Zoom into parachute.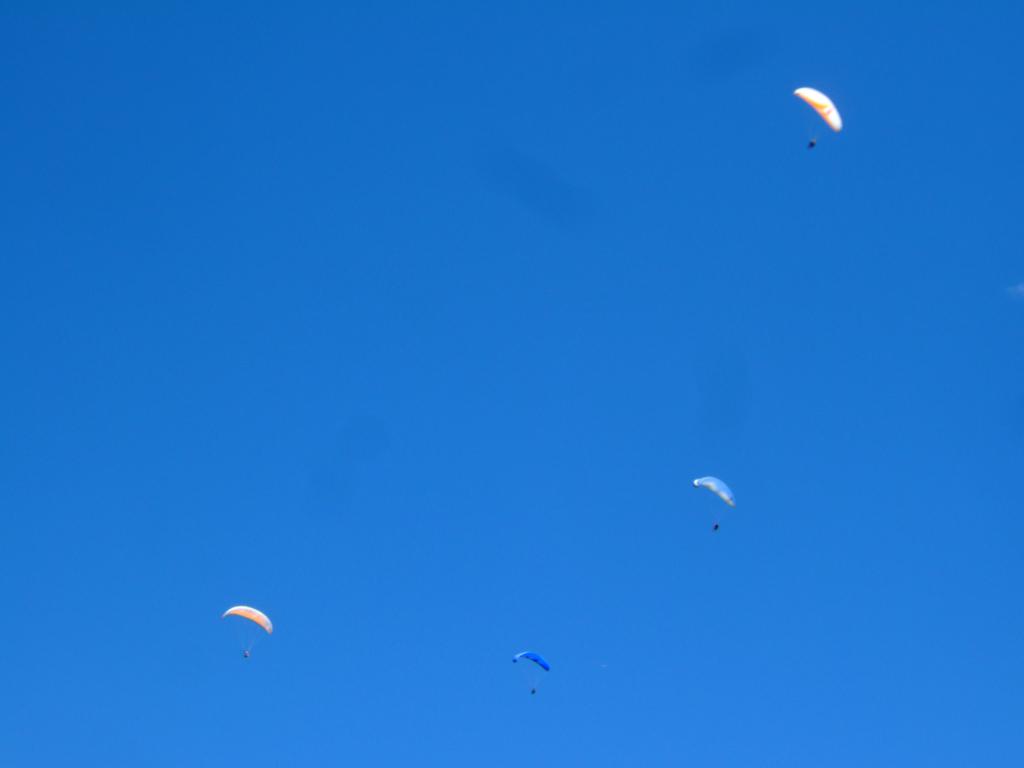
Zoom target: (x1=511, y1=650, x2=549, y2=685).
